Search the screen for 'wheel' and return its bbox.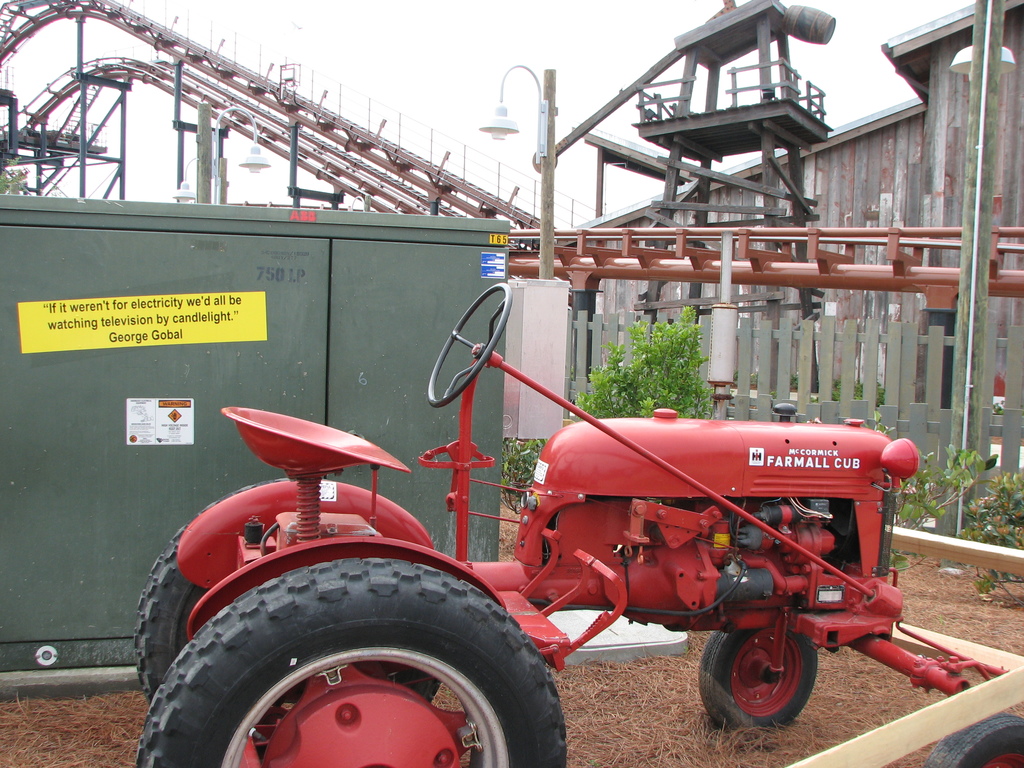
Found: x1=136 y1=556 x2=567 y2=767.
